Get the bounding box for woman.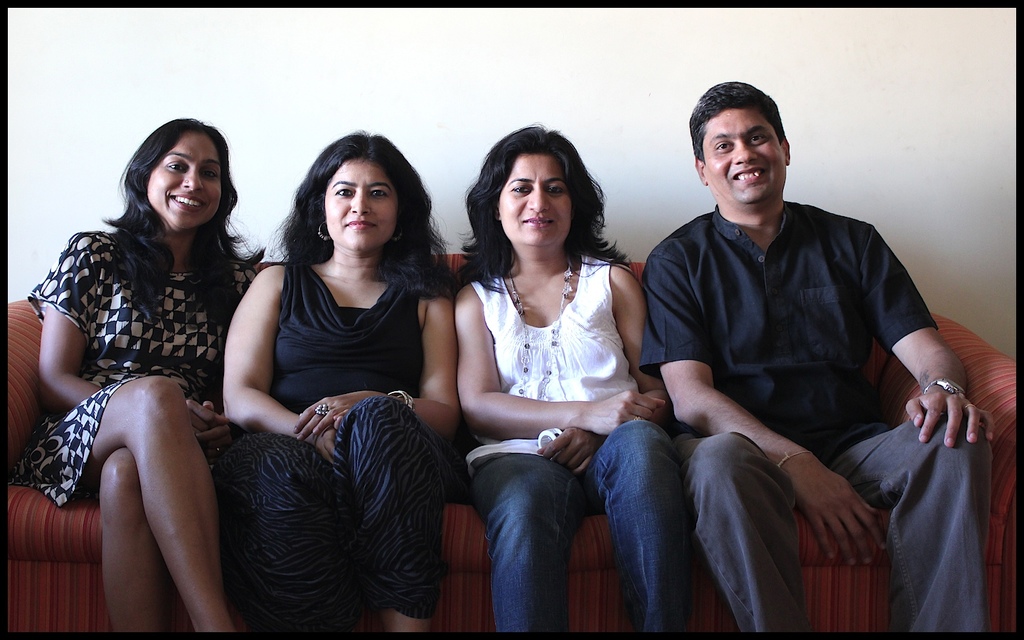
[220, 126, 462, 631].
